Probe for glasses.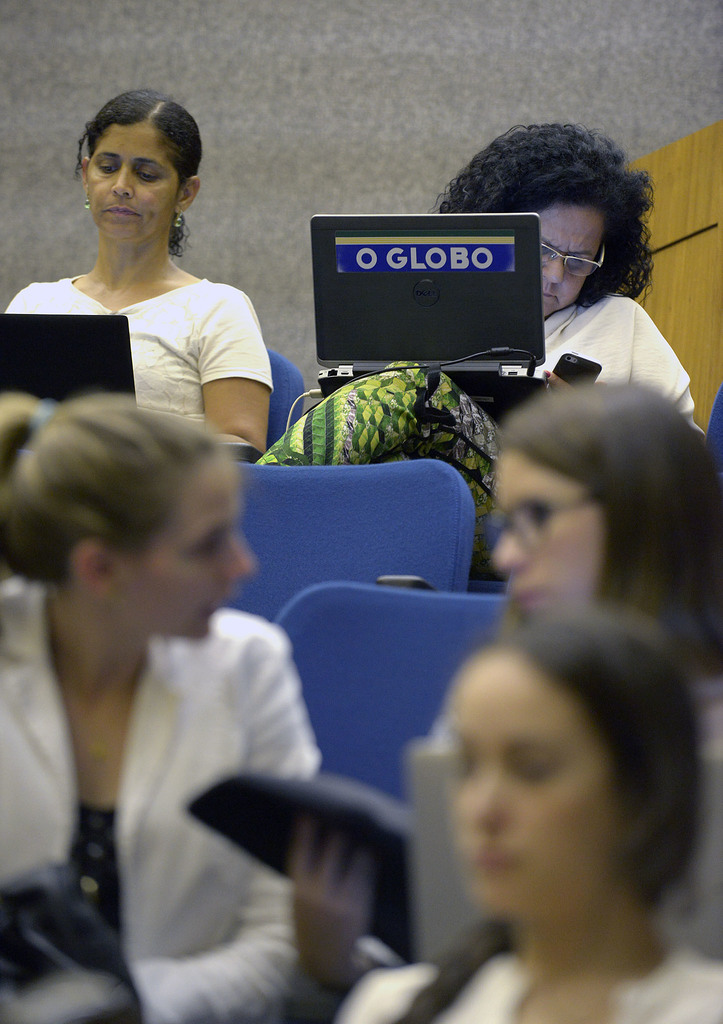
Probe result: {"x1": 484, "y1": 496, "x2": 595, "y2": 552}.
